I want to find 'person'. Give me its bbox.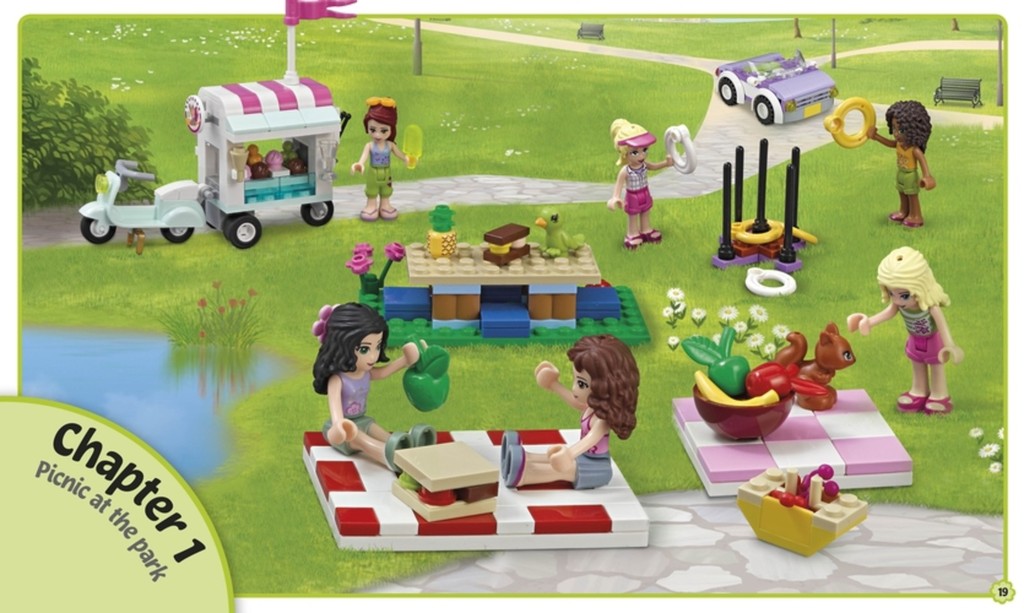
Rect(846, 246, 964, 412).
